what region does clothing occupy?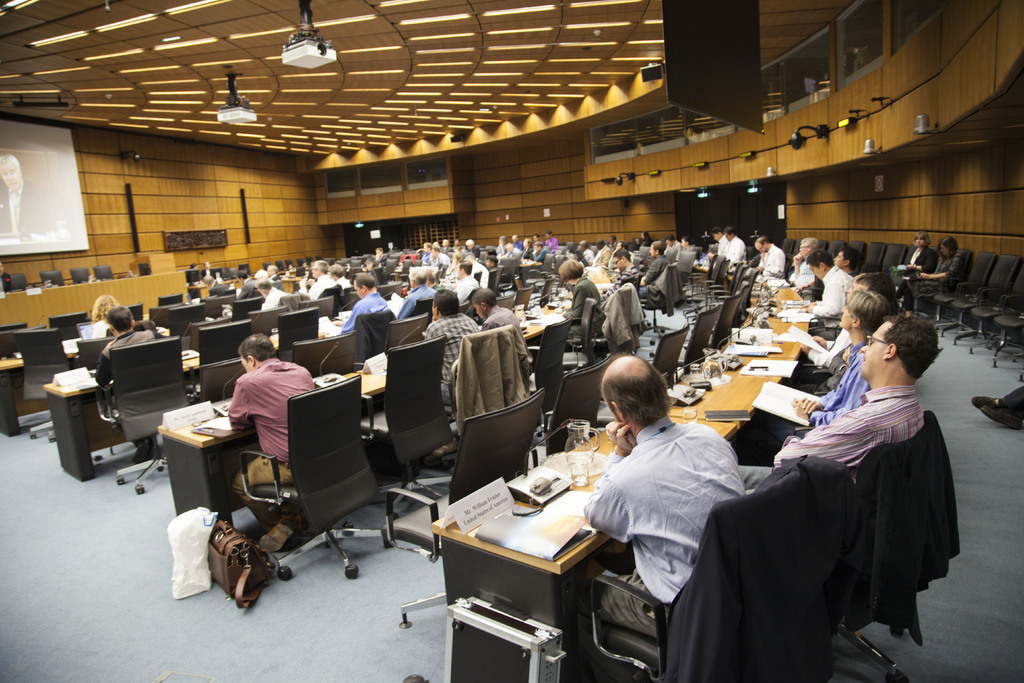
211, 255, 359, 302.
